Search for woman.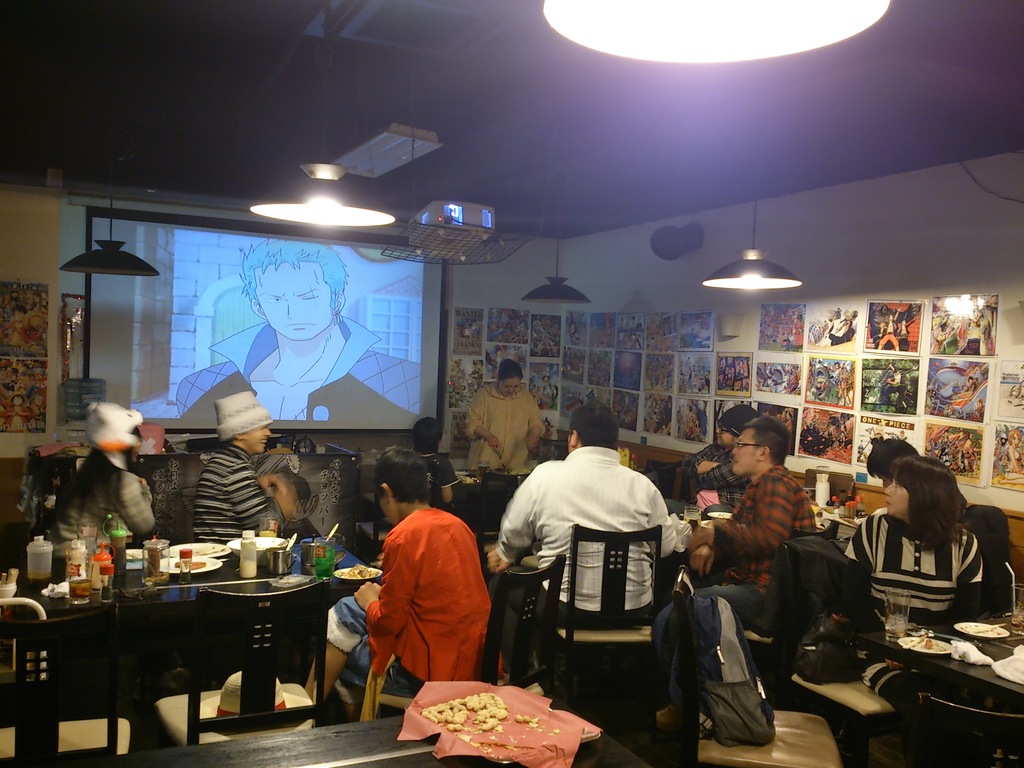
Found at [x1=843, y1=445, x2=989, y2=653].
